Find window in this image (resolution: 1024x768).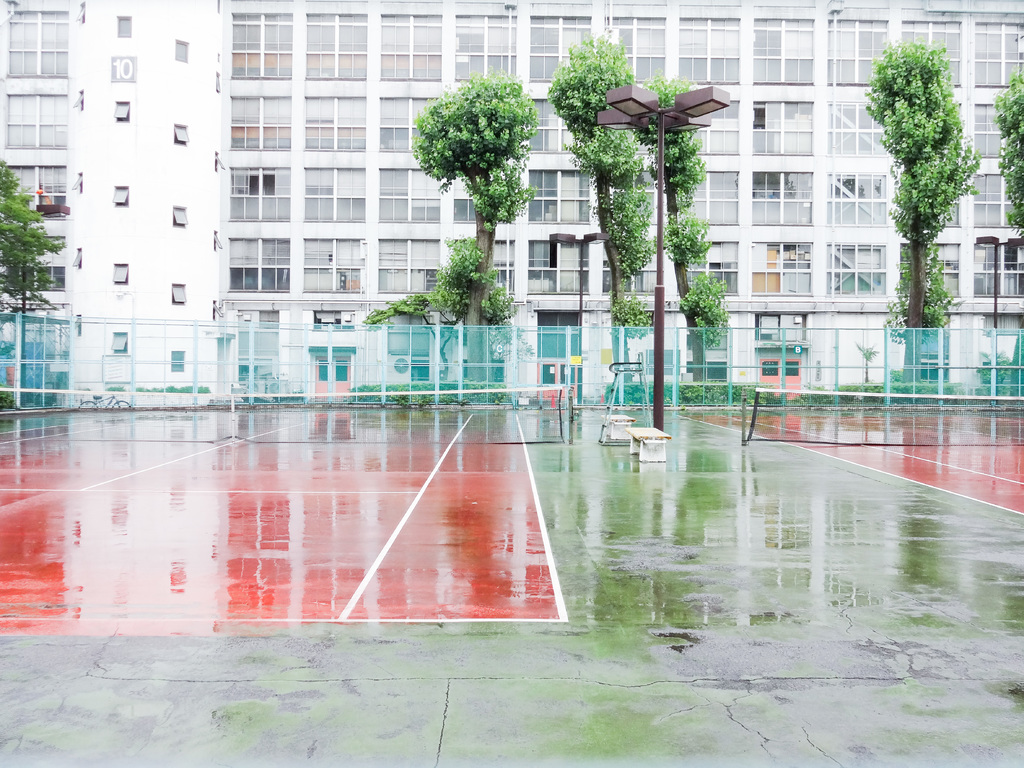
left=117, top=15, right=133, bottom=40.
